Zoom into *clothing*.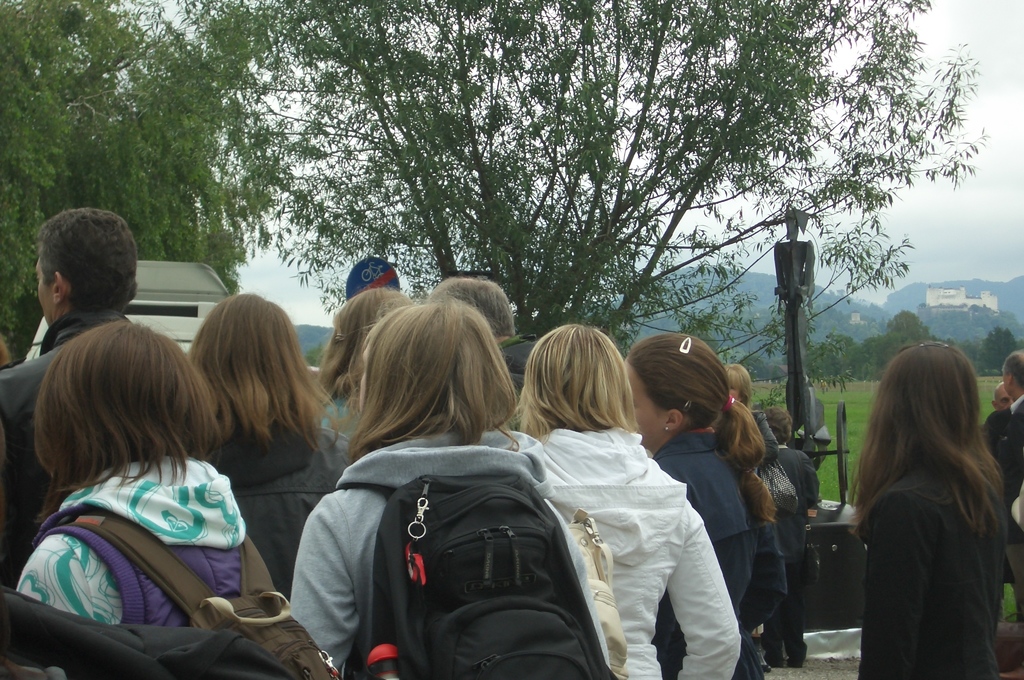
Zoom target: 17 430 271 646.
